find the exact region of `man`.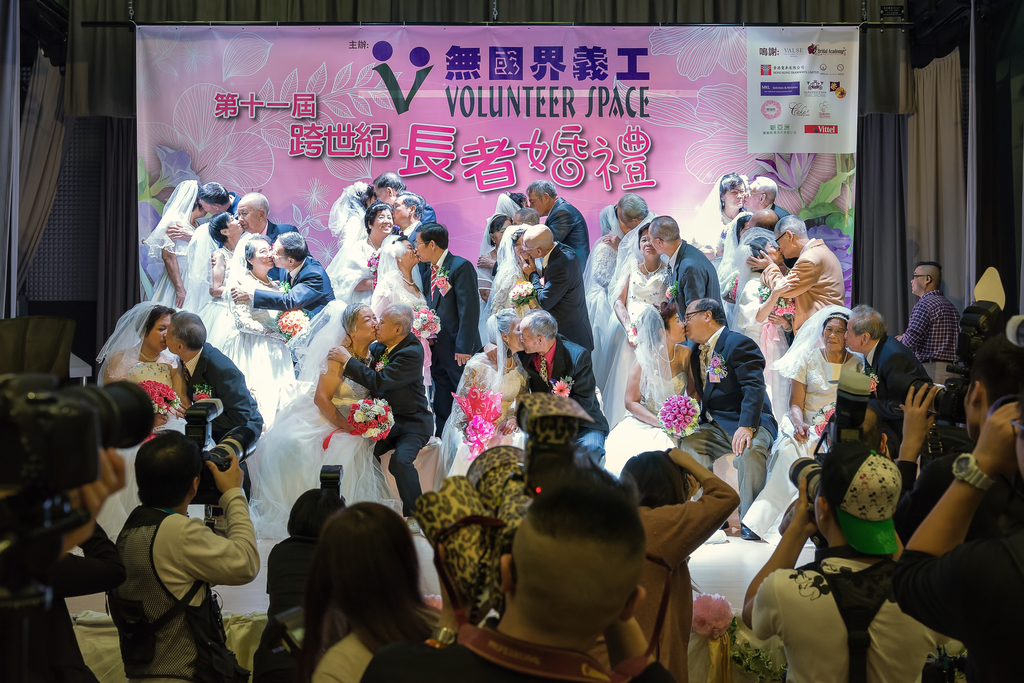
Exact region: detection(602, 192, 660, 254).
